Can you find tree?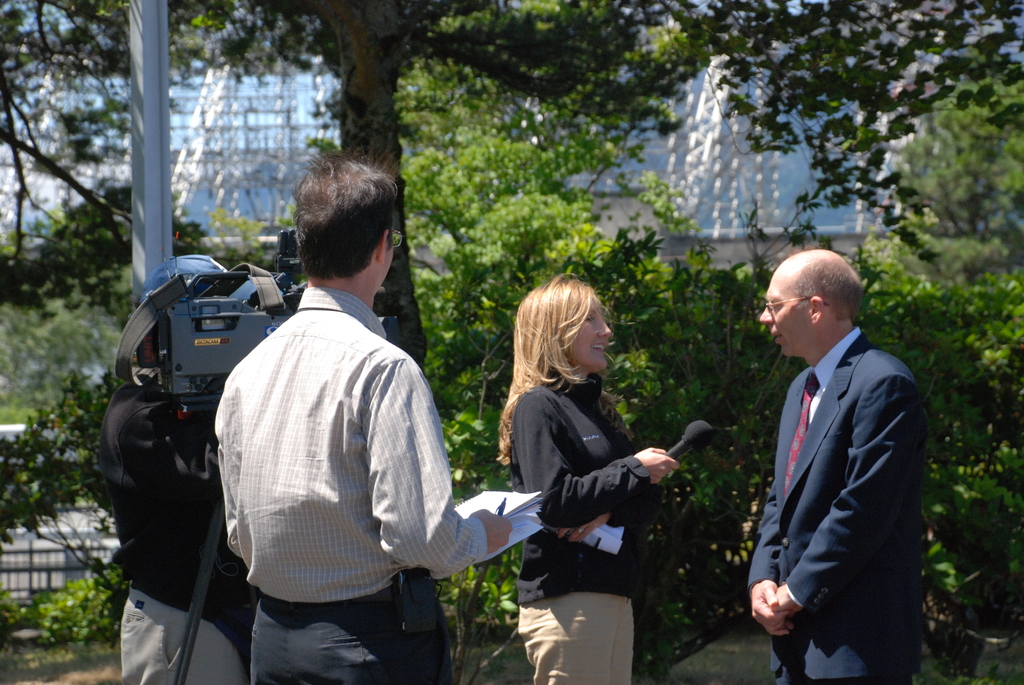
Yes, bounding box: rect(846, 248, 1023, 636).
